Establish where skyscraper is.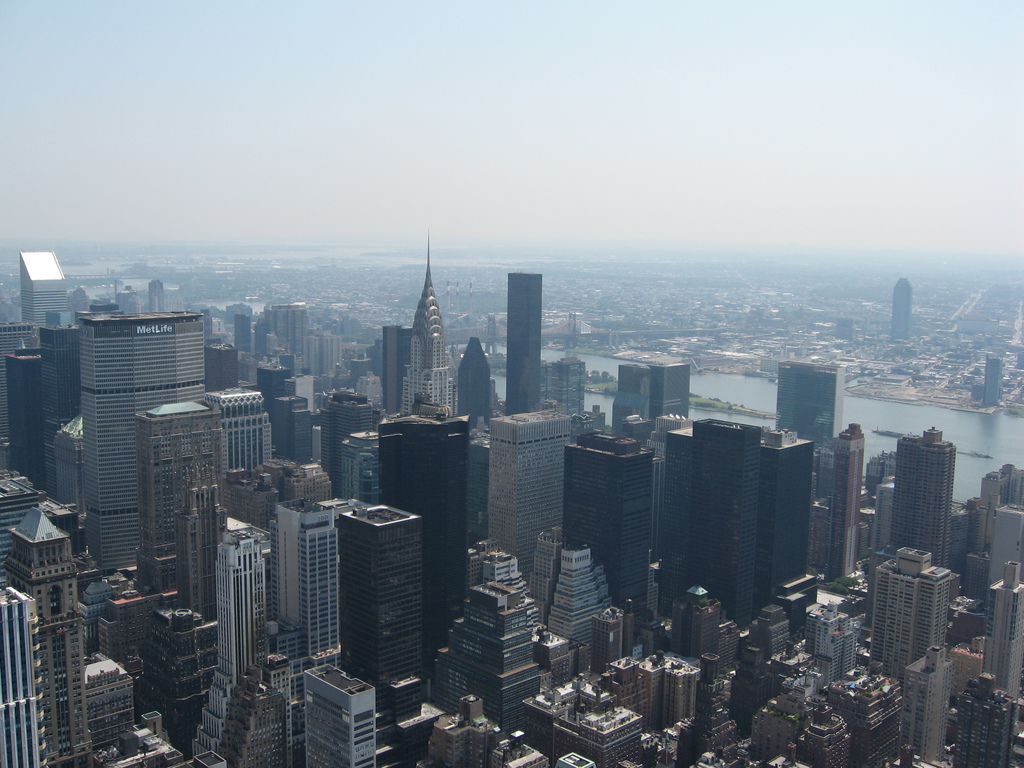
Established at Rect(875, 278, 913, 348).
